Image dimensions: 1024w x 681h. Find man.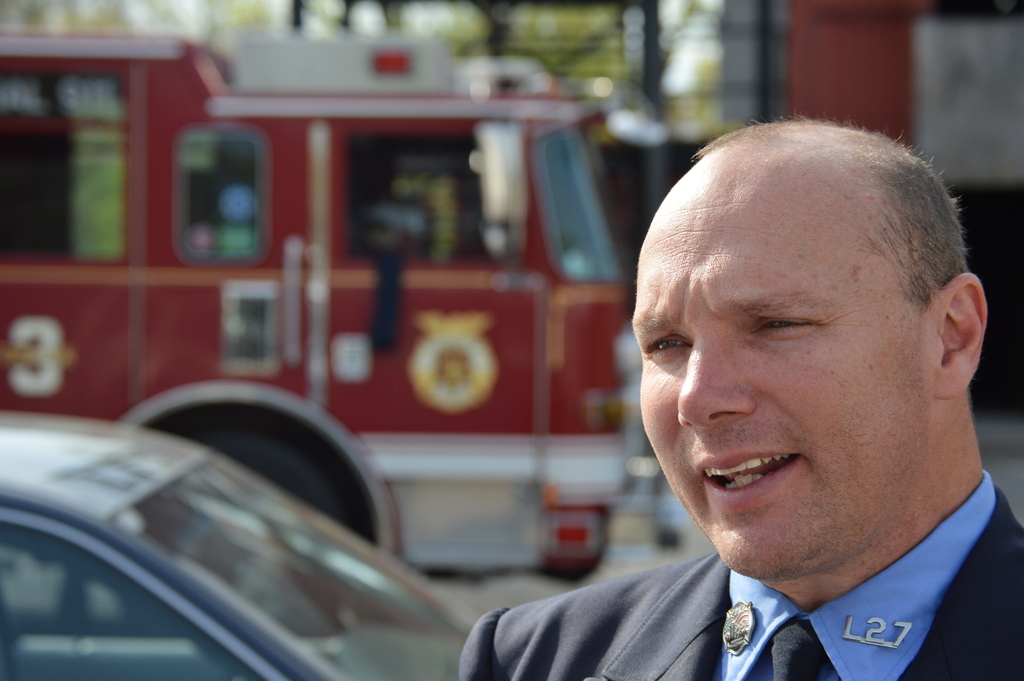
pyautogui.locateOnScreen(445, 115, 1023, 680).
